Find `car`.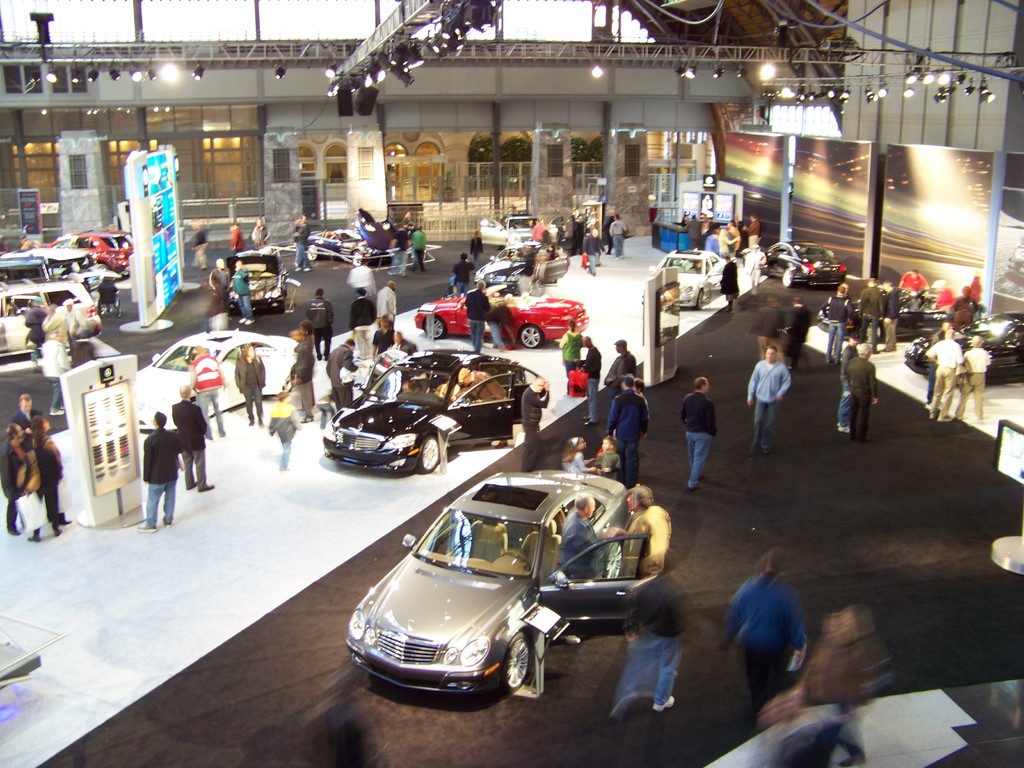
crop(900, 305, 1023, 385).
